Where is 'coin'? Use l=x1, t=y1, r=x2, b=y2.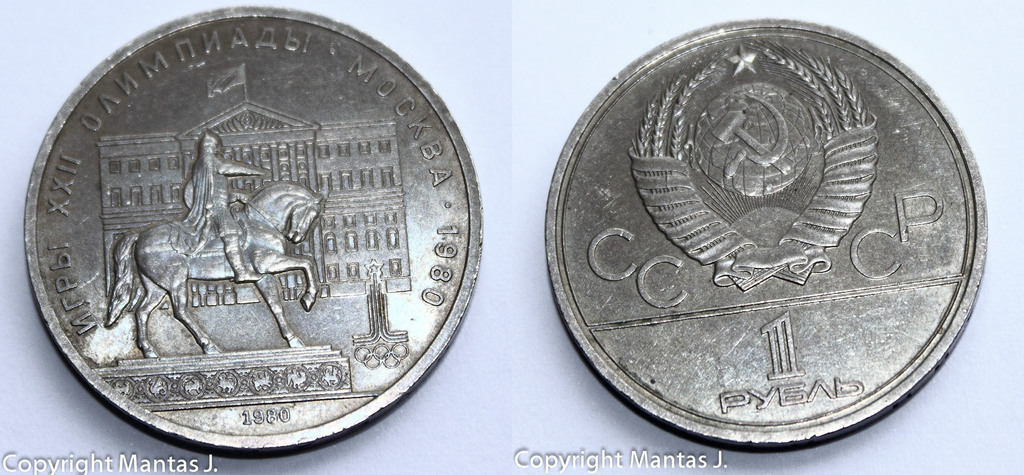
l=27, t=3, r=485, b=460.
